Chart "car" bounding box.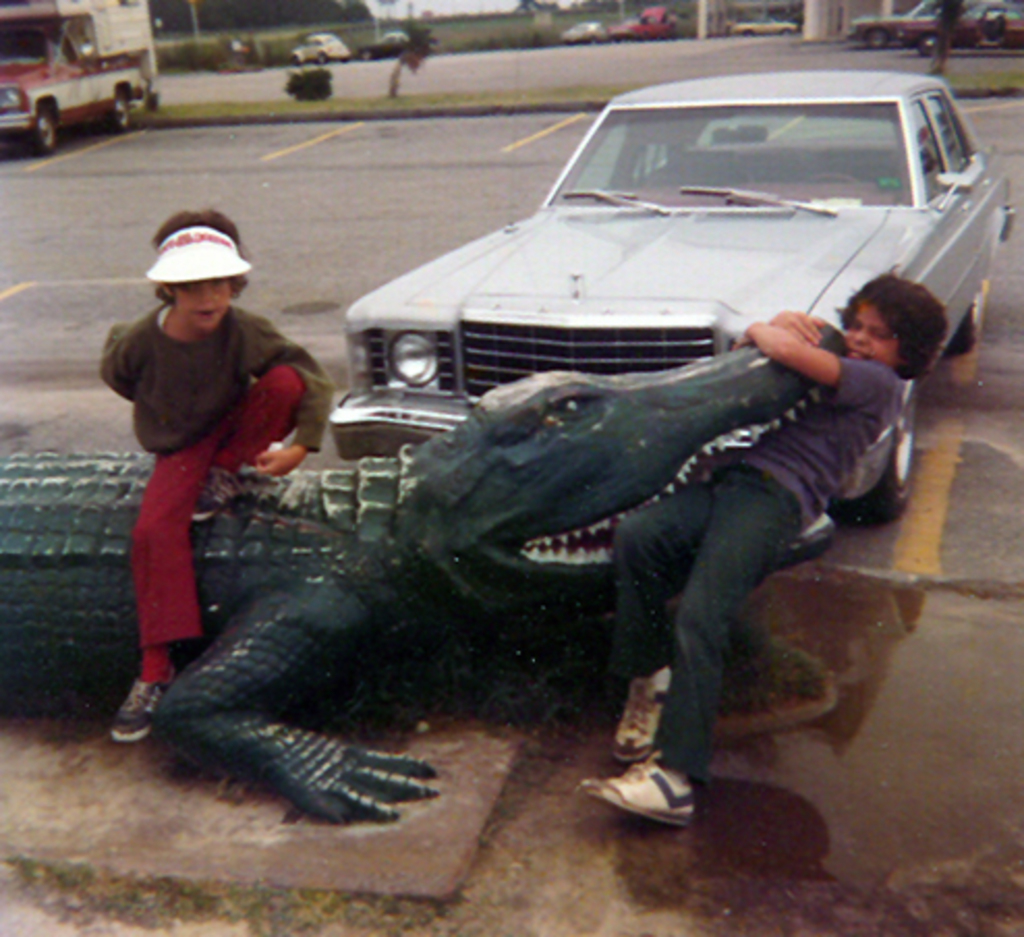
Charted: [x1=846, y1=0, x2=972, y2=48].
